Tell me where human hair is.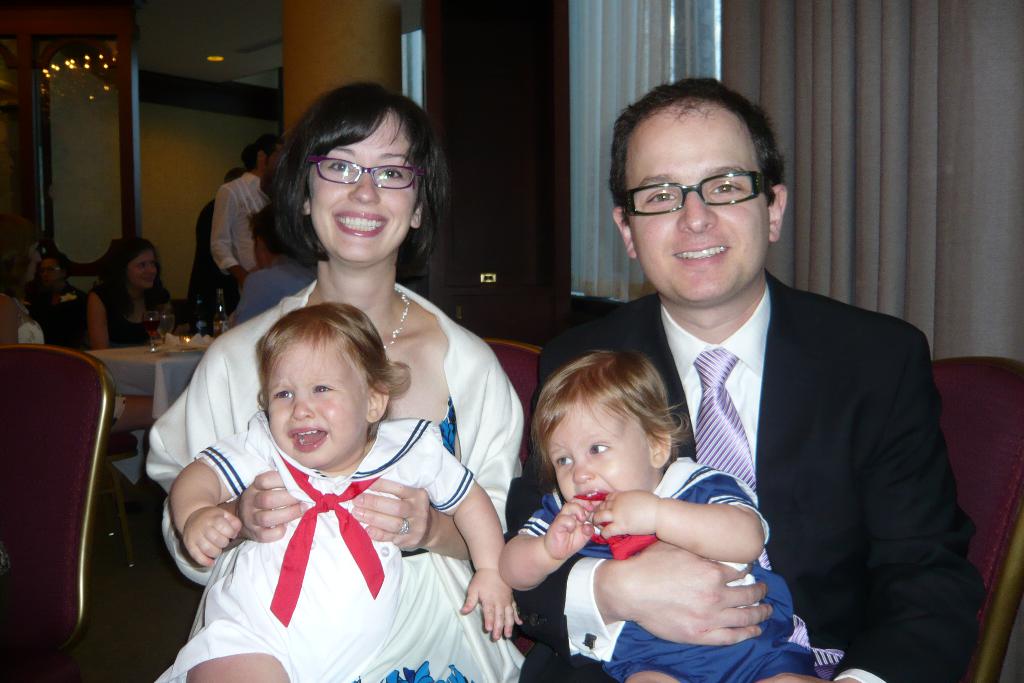
human hair is at bbox=[0, 214, 39, 293].
